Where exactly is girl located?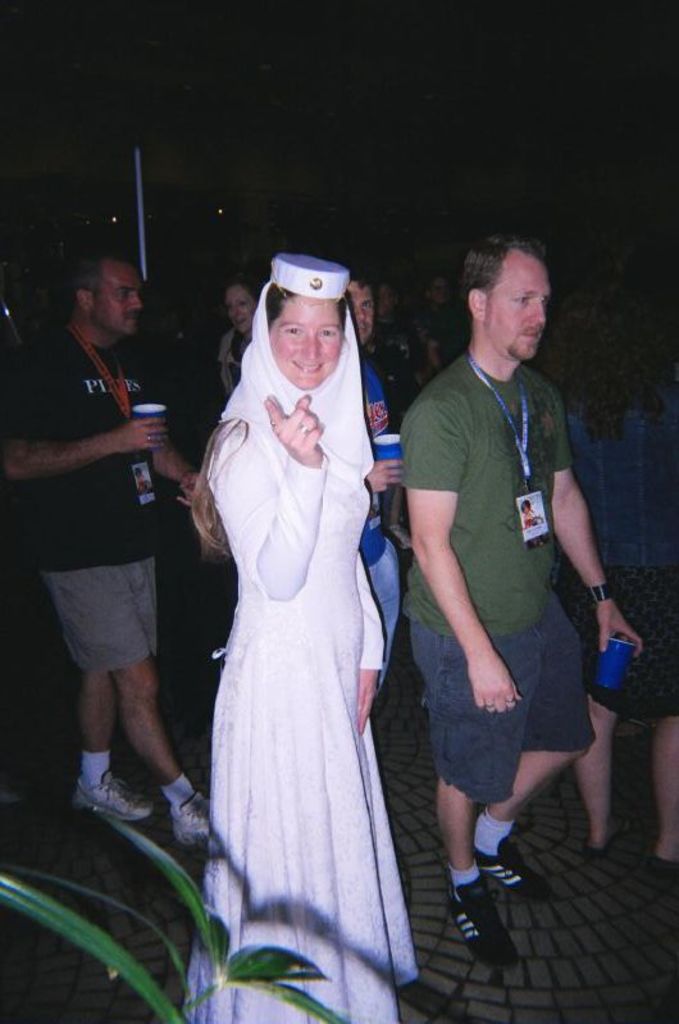
Its bounding box is bbox=[179, 251, 418, 1023].
